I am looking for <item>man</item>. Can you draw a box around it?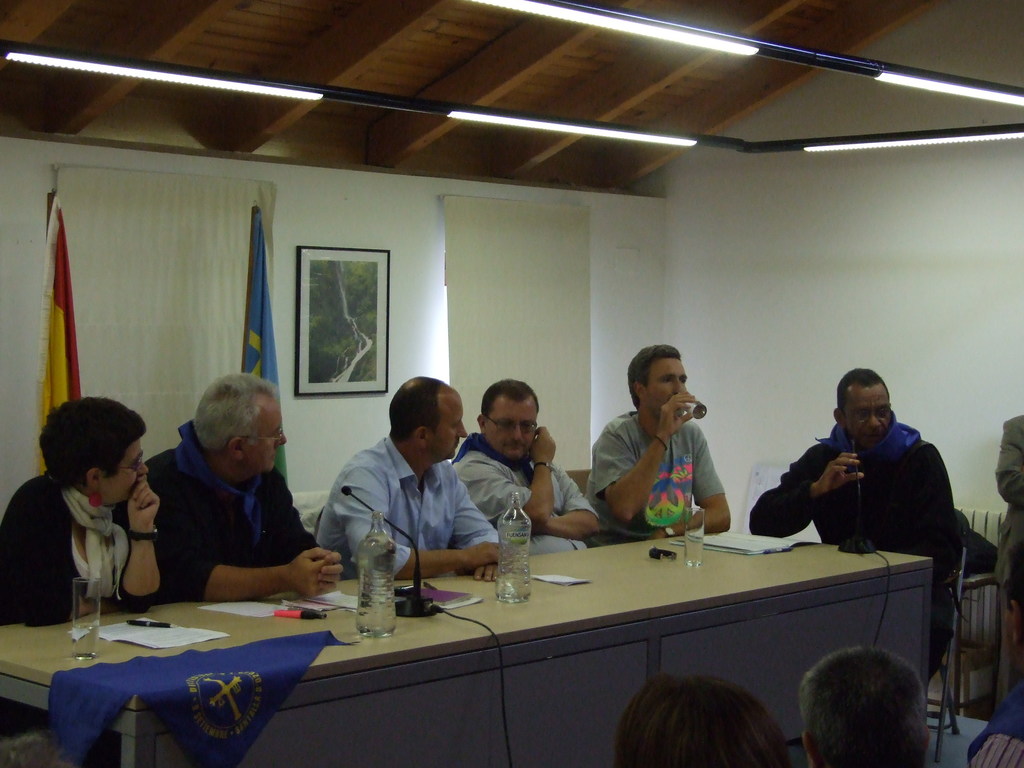
Sure, the bounding box is <region>115, 371, 342, 601</region>.
